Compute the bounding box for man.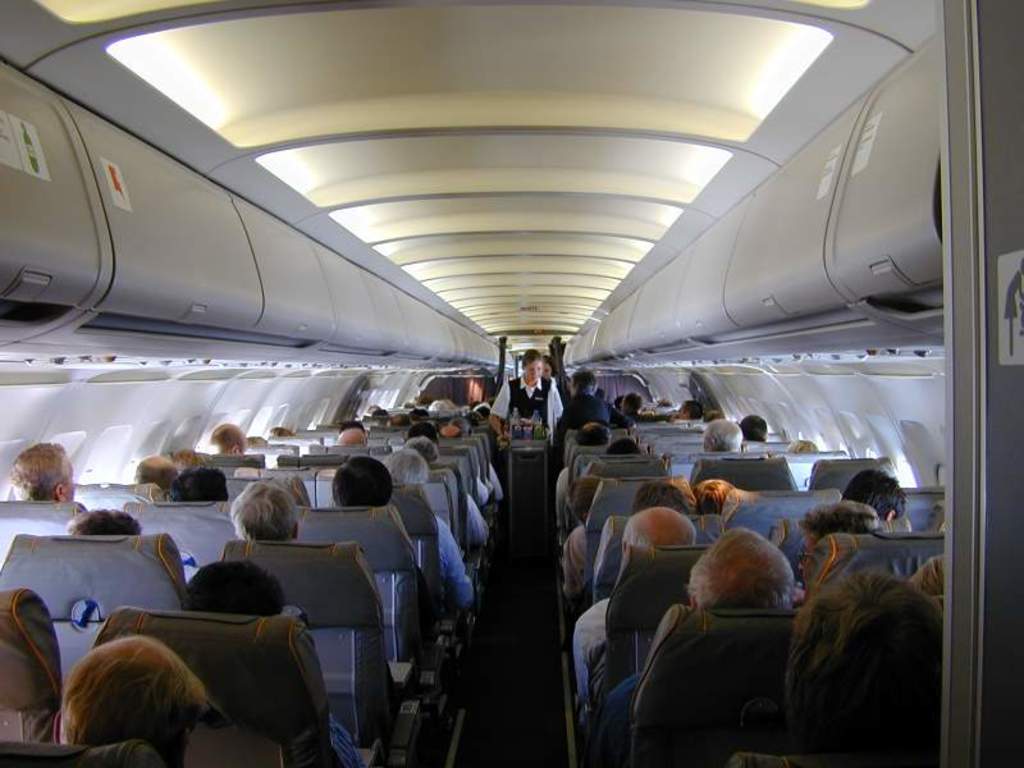
<box>603,440,637,453</box>.
